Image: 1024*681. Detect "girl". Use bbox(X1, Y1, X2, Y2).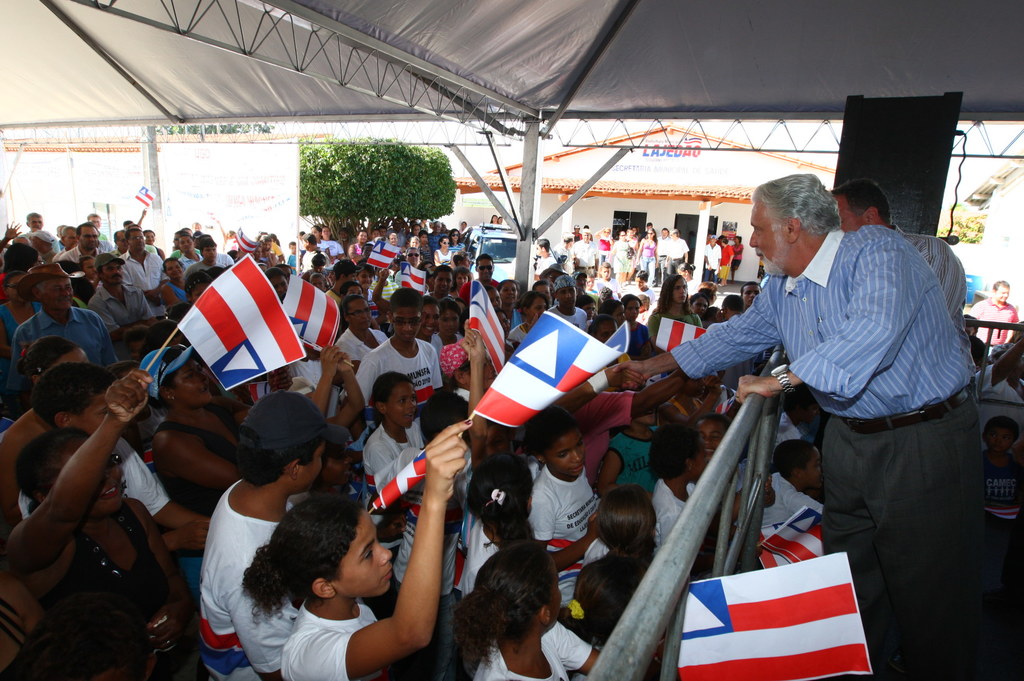
bbox(454, 453, 536, 601).
